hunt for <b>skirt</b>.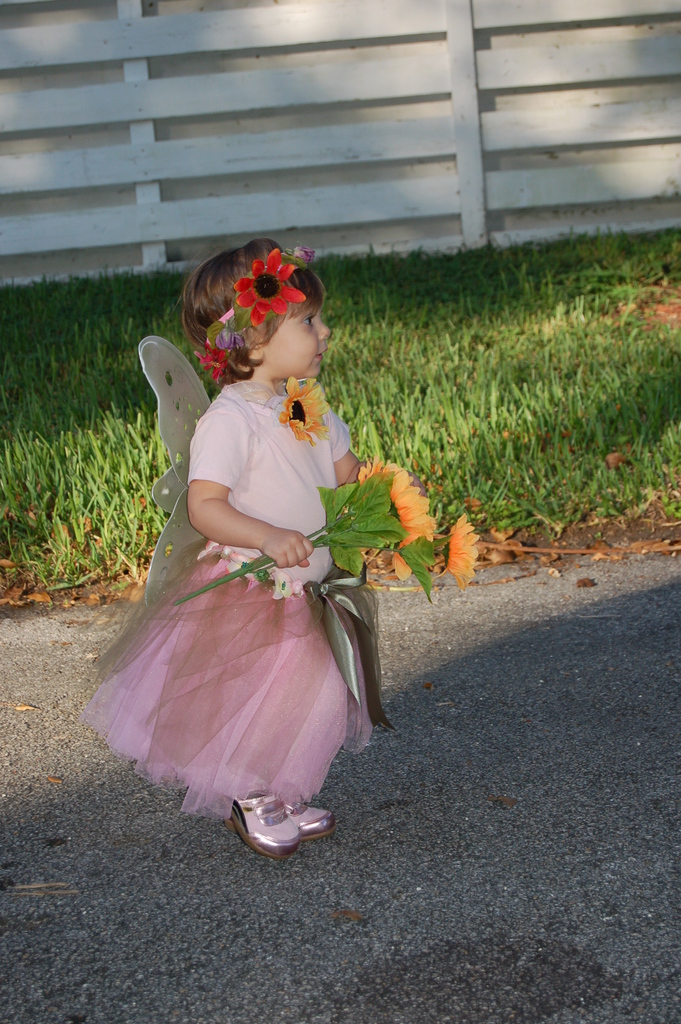
Hunted down at 72:536:375:826.
